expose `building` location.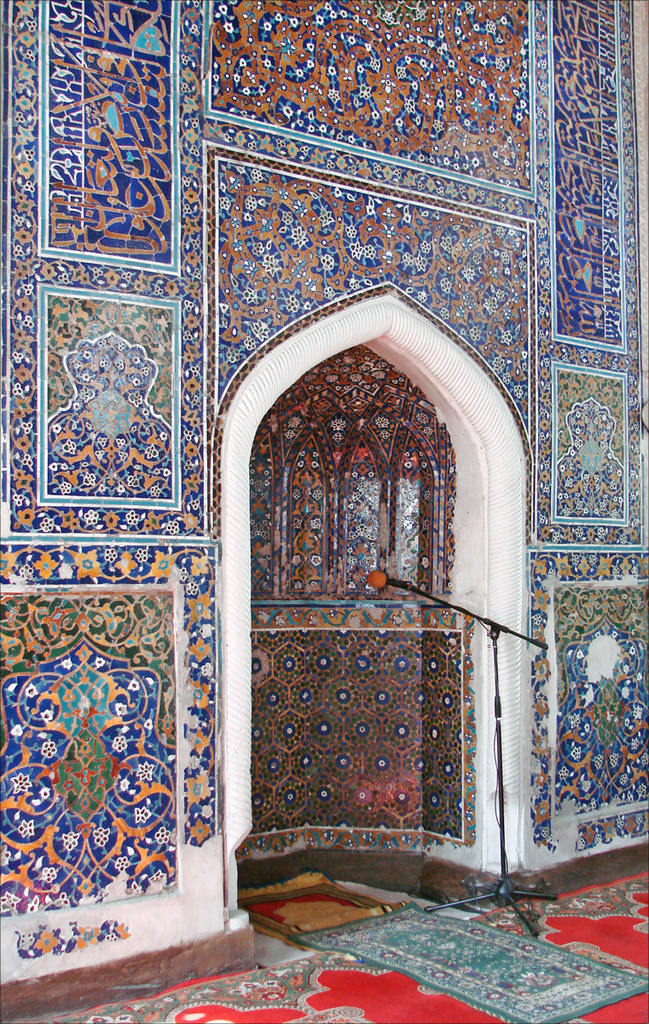
Exposed at (left=0, top=0, right=648, bottom=1023).
